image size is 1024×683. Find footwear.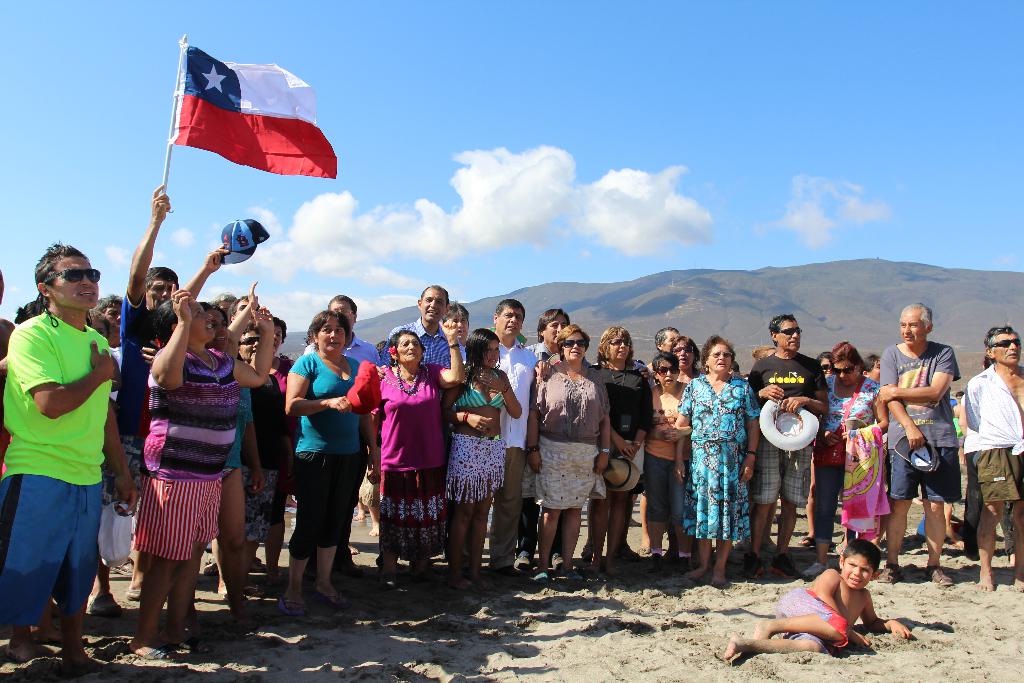
x1=550, y1=553, x2=566, y2=578.
